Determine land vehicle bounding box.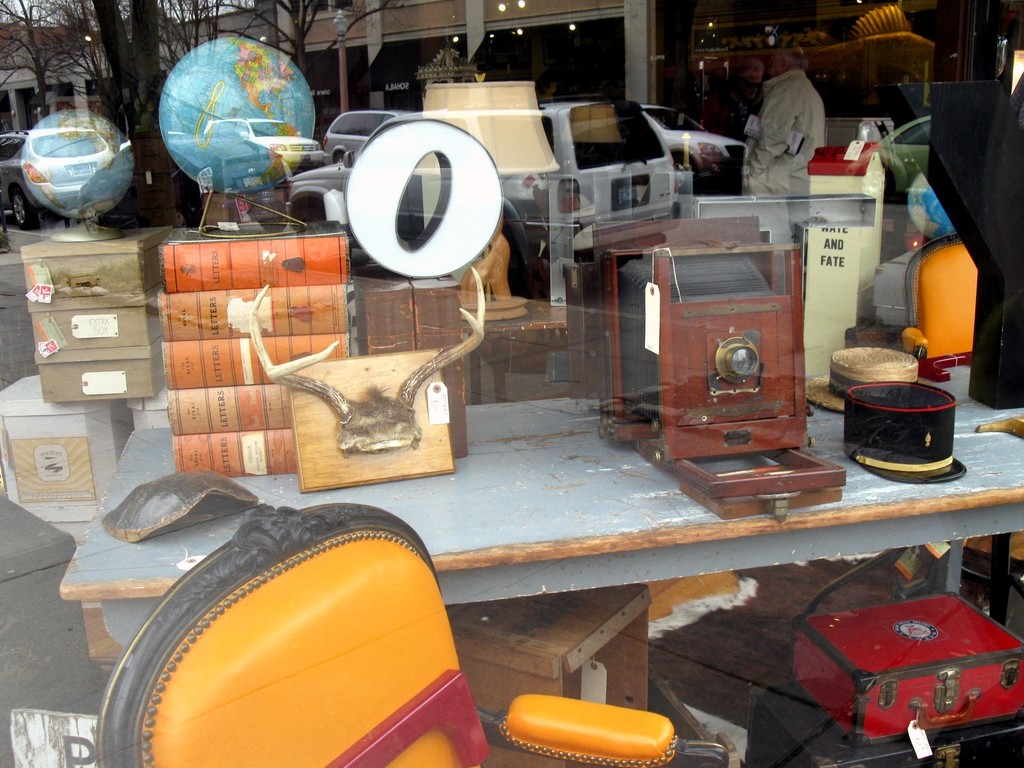
Determined: region(282, 83, 668, 285).
